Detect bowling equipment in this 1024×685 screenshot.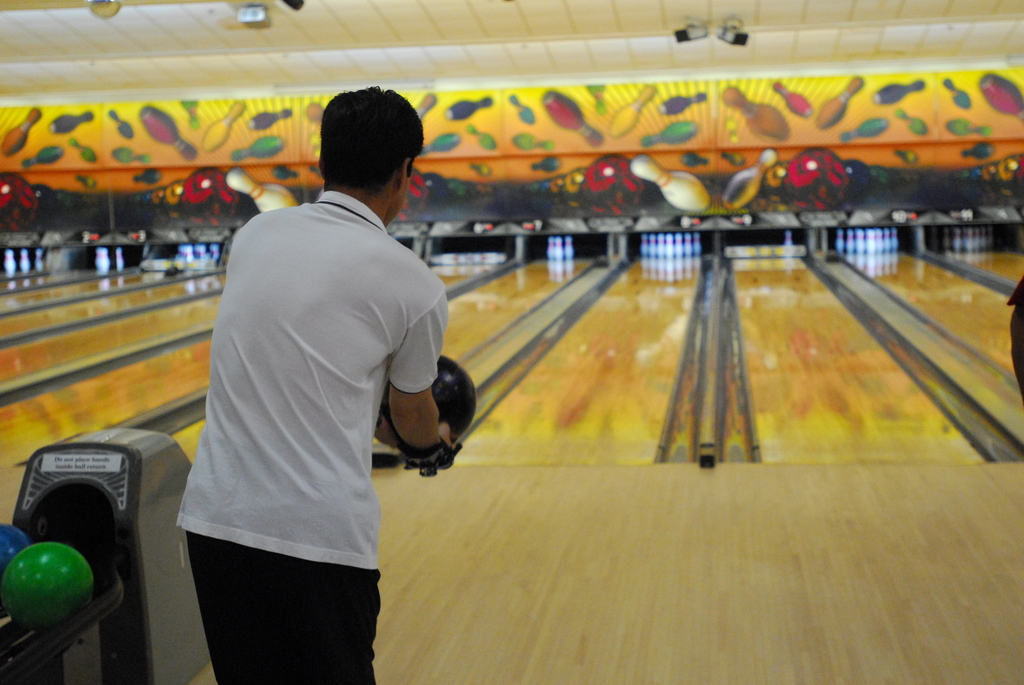
Detection: left=772, top=83, right=808, bottom=116.
